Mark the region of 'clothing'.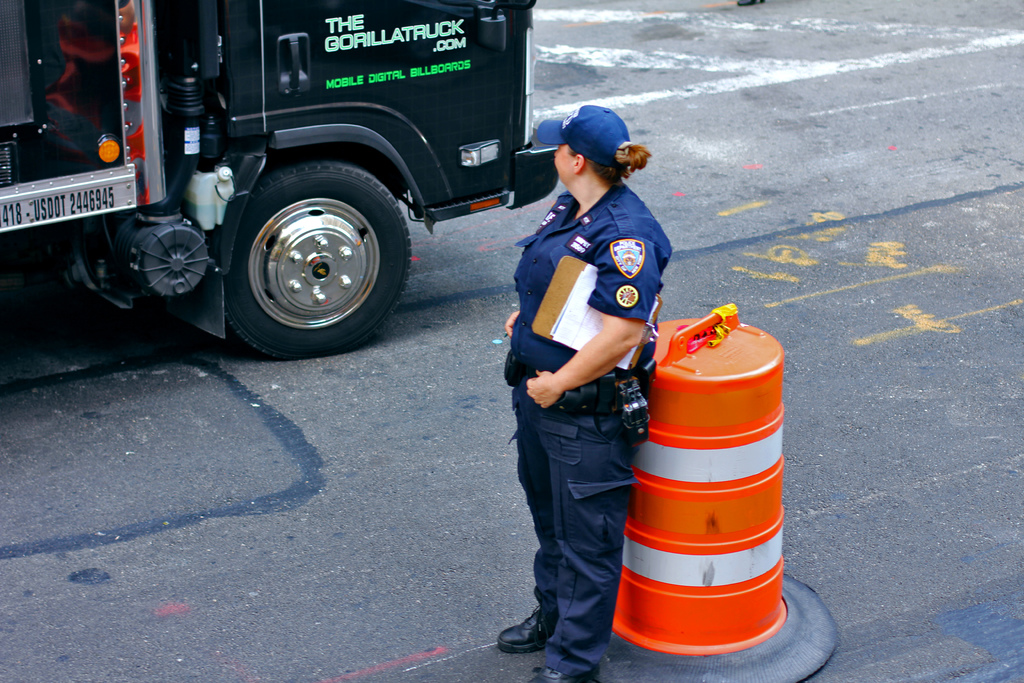
Region: [x1=508, y1=183, x2=672, y2=680].
